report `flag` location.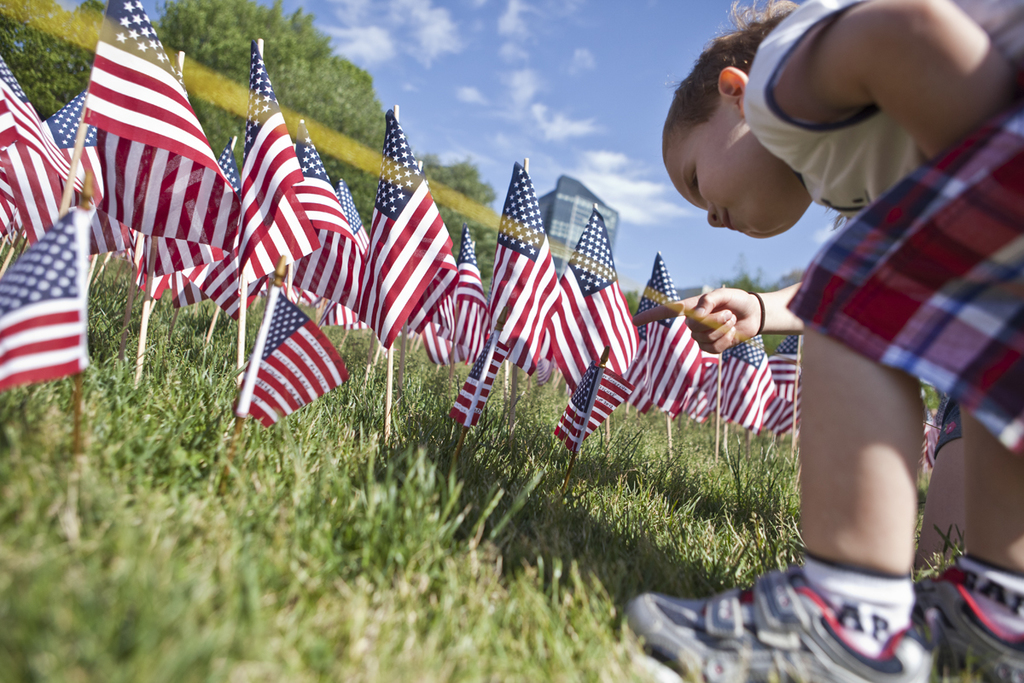
Report: left=625, top=246, right=695, bottom=418.
